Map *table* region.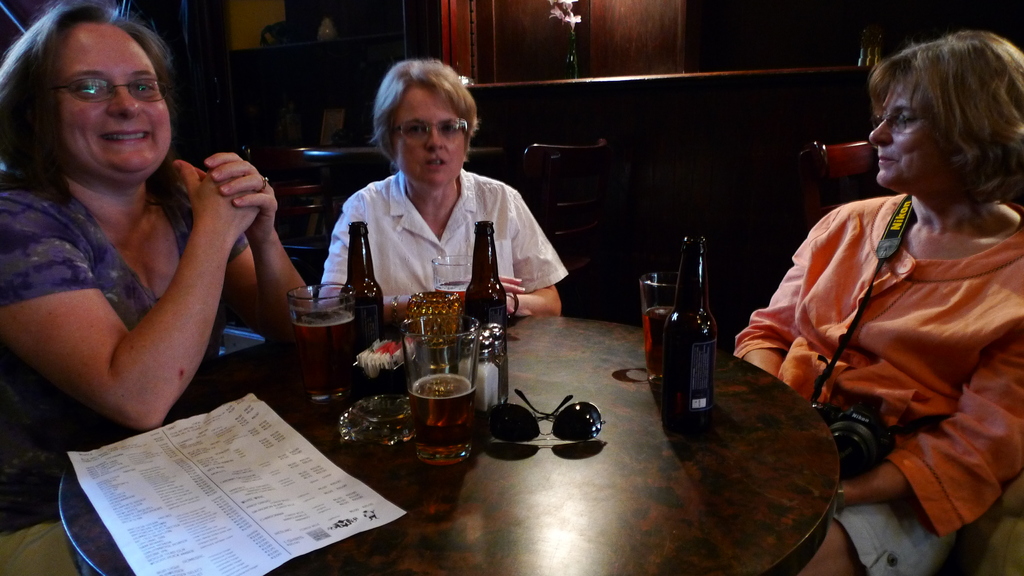
Mapped to 56 314 846 575.
